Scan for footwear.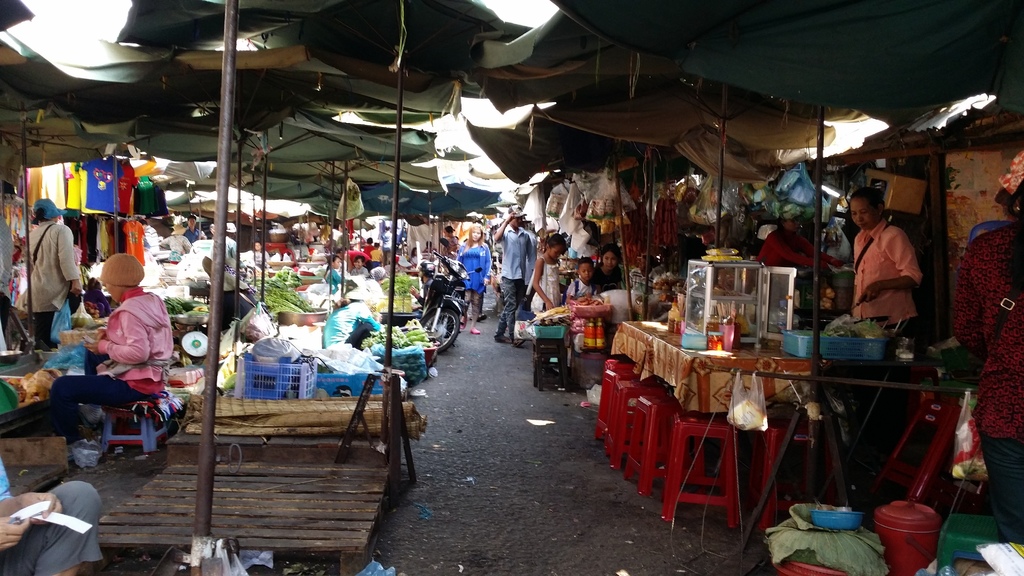
Scan result: rect(511, 339, 525, 346).
